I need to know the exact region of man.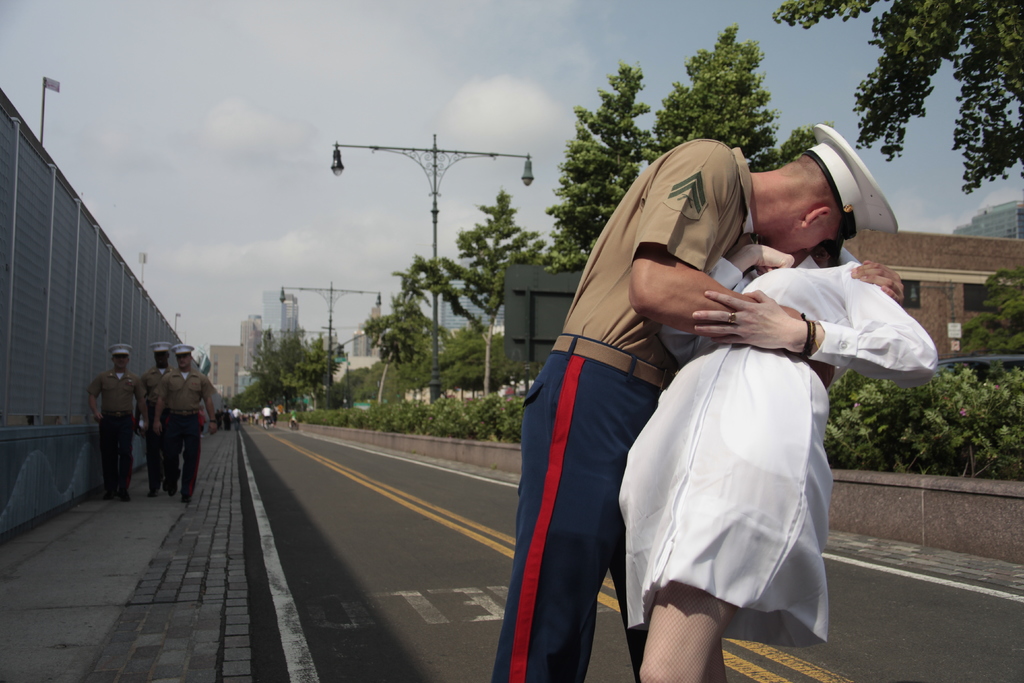
Region: Rect(517, 101, 904, 672).
